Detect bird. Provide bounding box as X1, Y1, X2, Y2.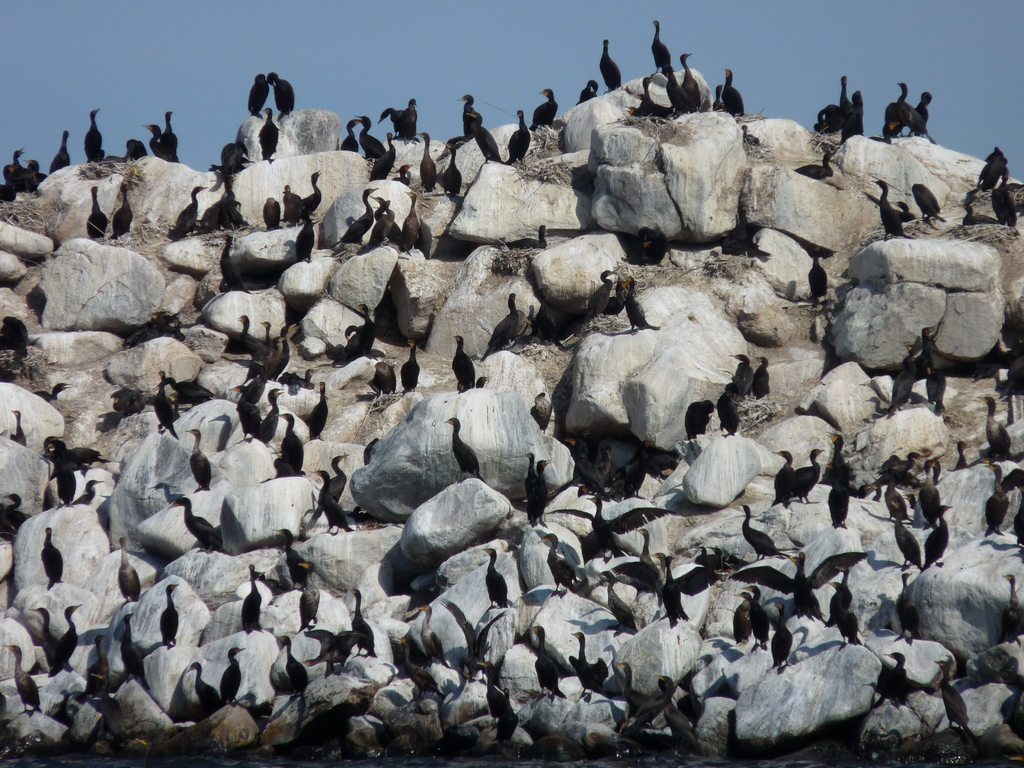
158, 583, 189, 648.
